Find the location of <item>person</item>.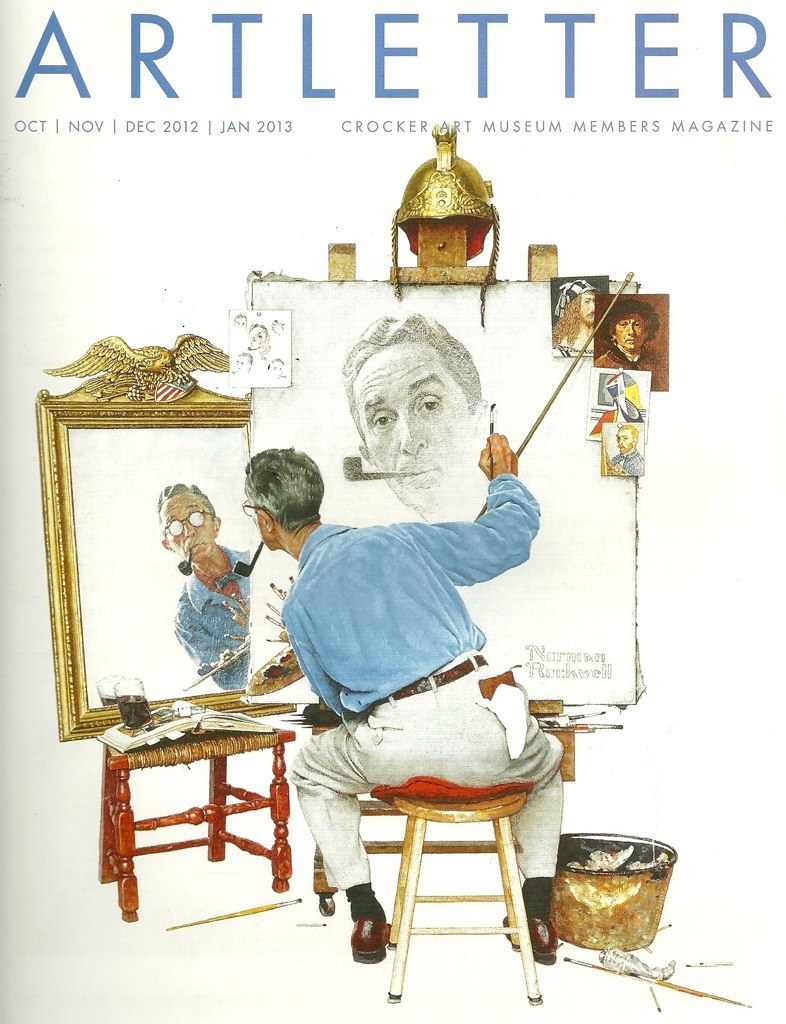
Location: 339 313 490 524.
